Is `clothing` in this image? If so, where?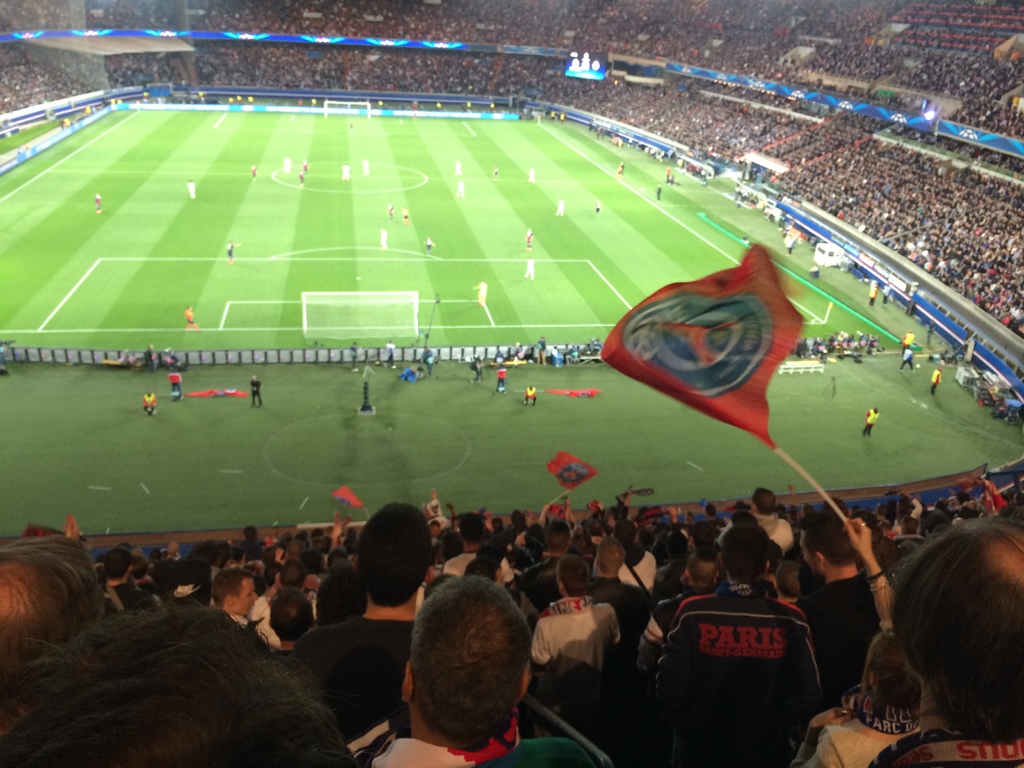
Yes, at bbox=(648, 577, 835, 758).
